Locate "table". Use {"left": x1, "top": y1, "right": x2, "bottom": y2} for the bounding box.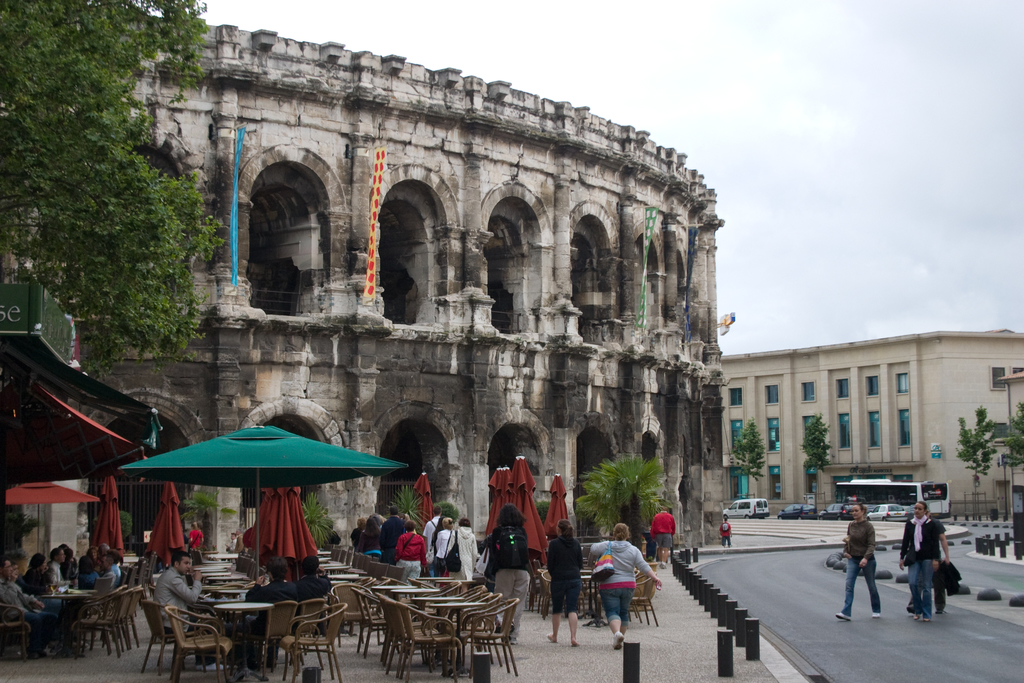
{"left": 221, "top": 589, "right": 248, "bottom": 593}.
